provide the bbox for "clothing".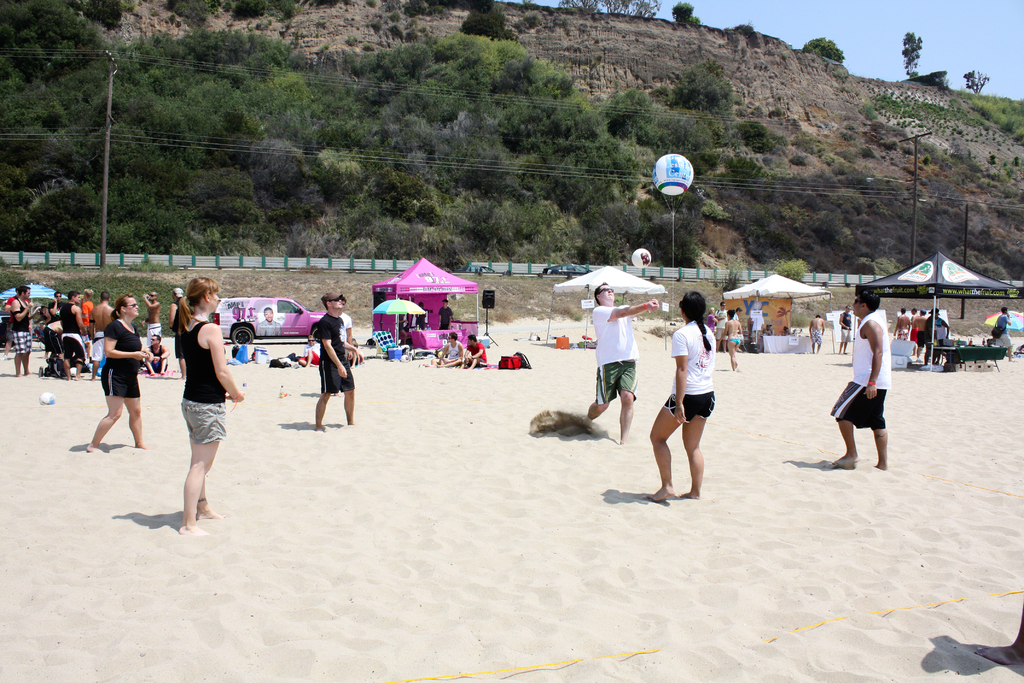
select_region(588, 304, 637, 418).
